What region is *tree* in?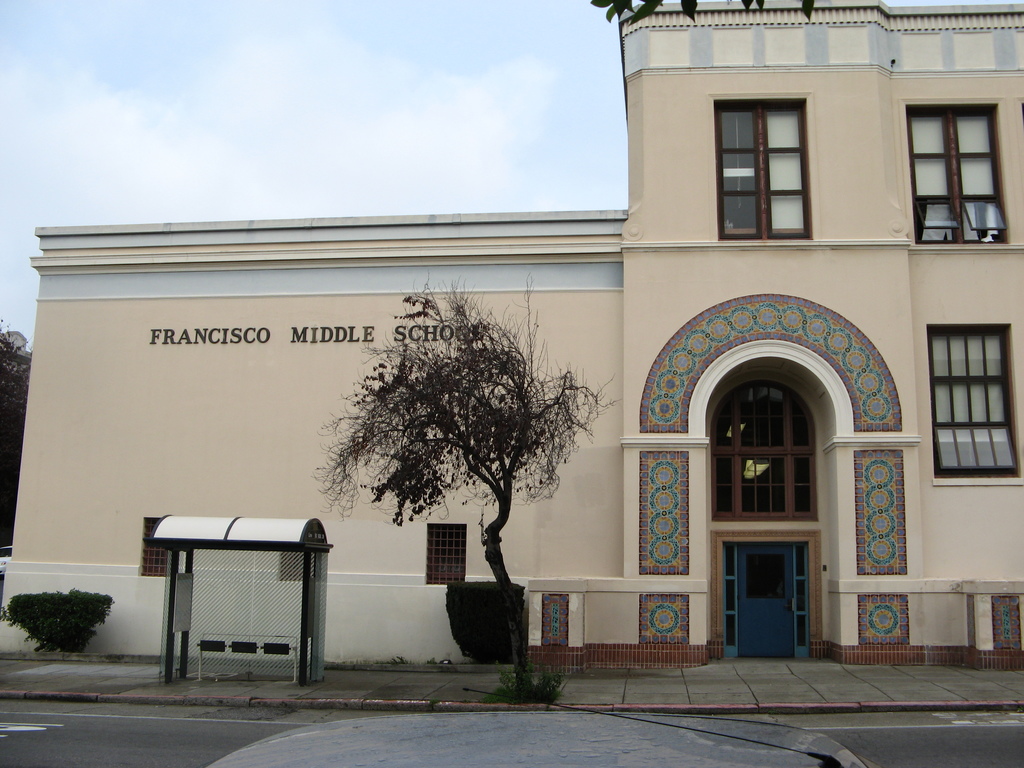
bbox=[0, 319, 32, 540].
